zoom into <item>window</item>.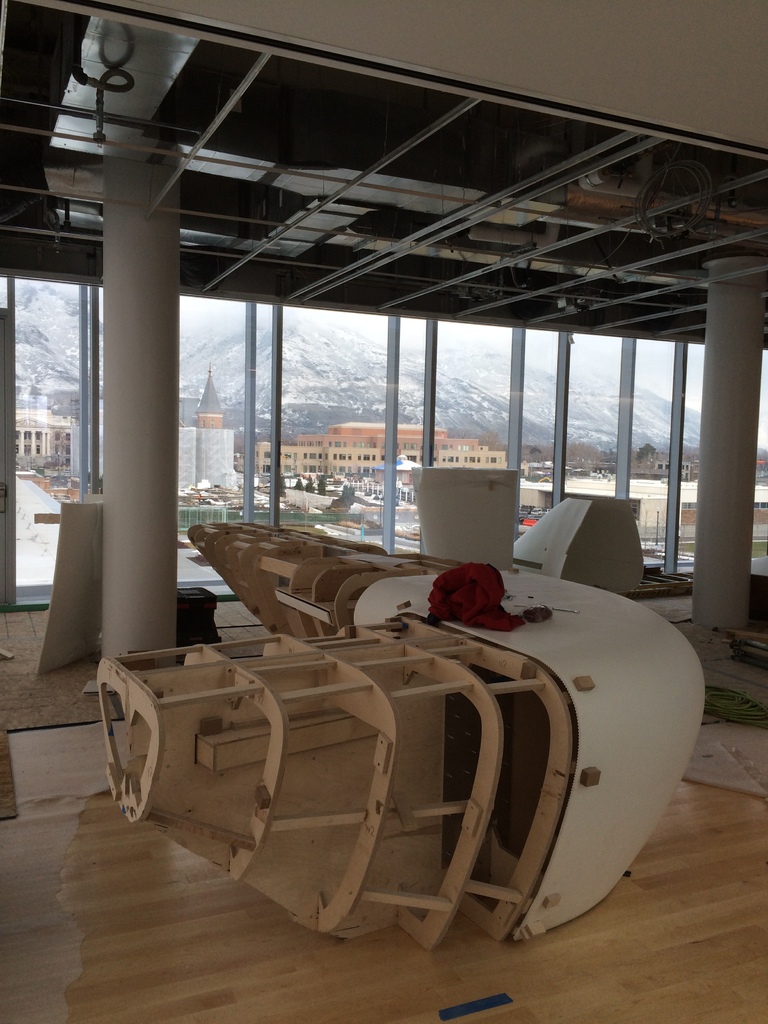
Zoom target: {"left": 338, "top": 451, "right": 345, "bottom": 460}.
